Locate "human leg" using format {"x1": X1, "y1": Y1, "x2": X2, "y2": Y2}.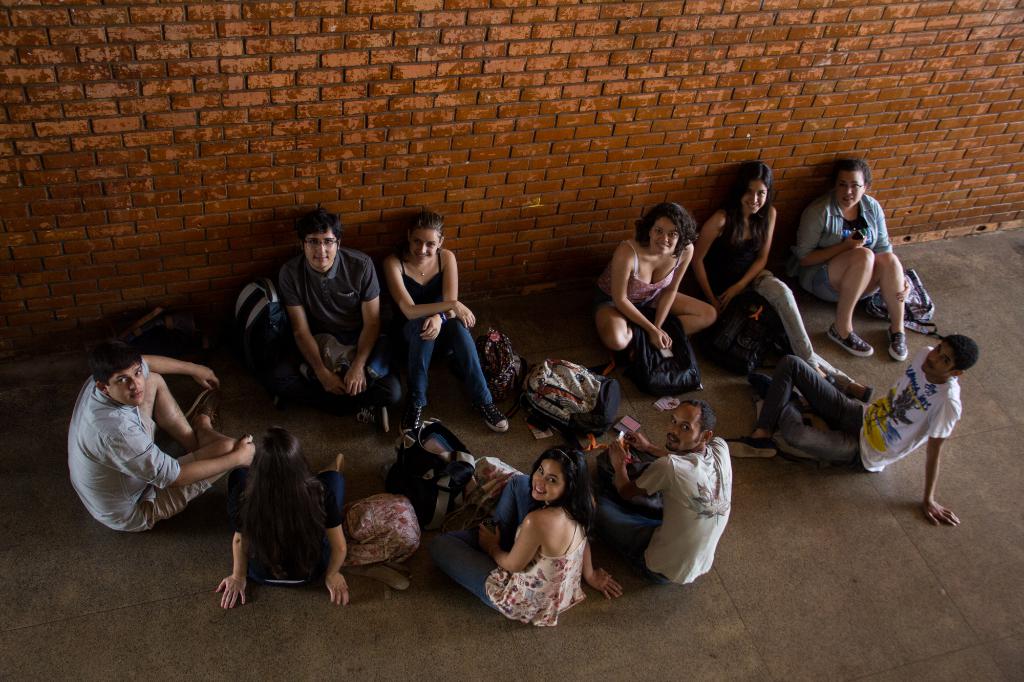
{"x1": 145, "y1": 386, "x2": 239, "y2": 522}.
